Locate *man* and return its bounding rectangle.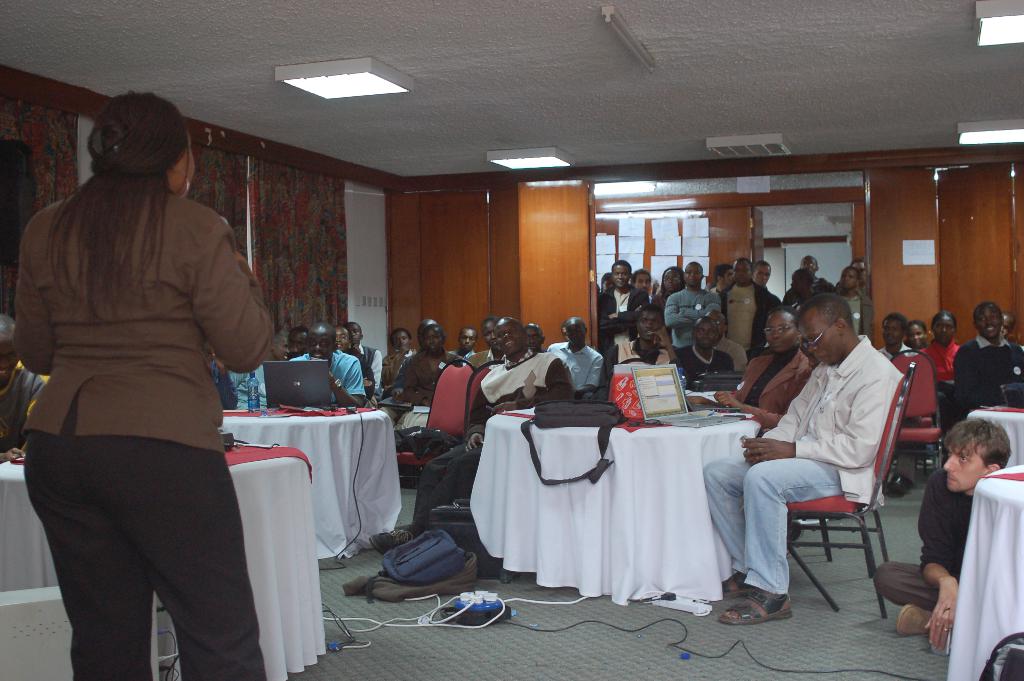
box=[383, 326, 417, 380].
